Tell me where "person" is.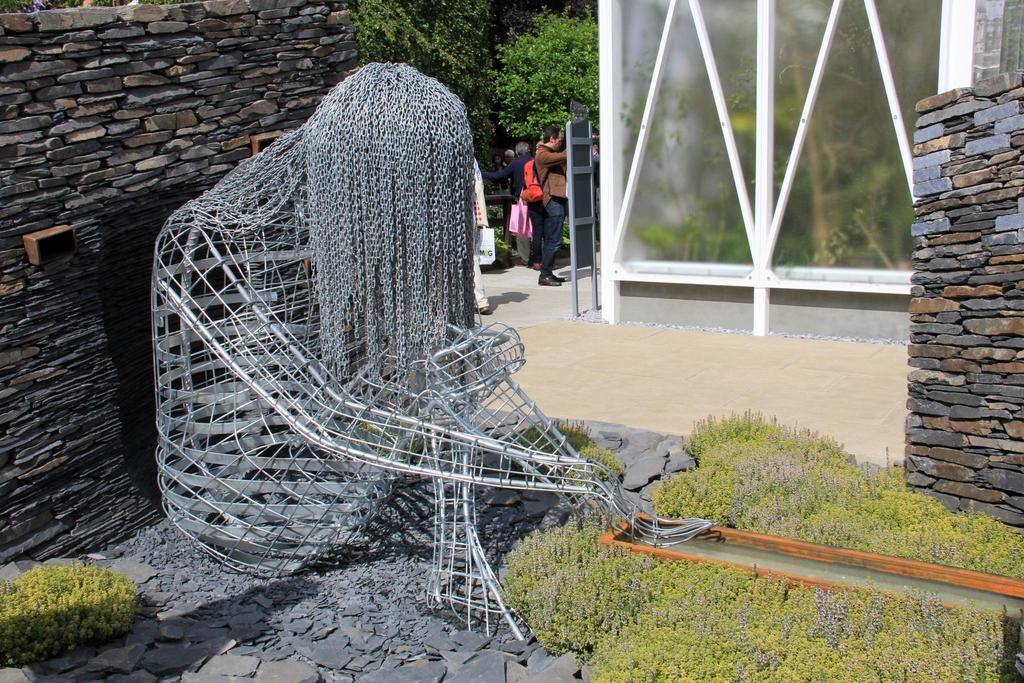
"person" is at l=504, t=147, r=516, b=167.
